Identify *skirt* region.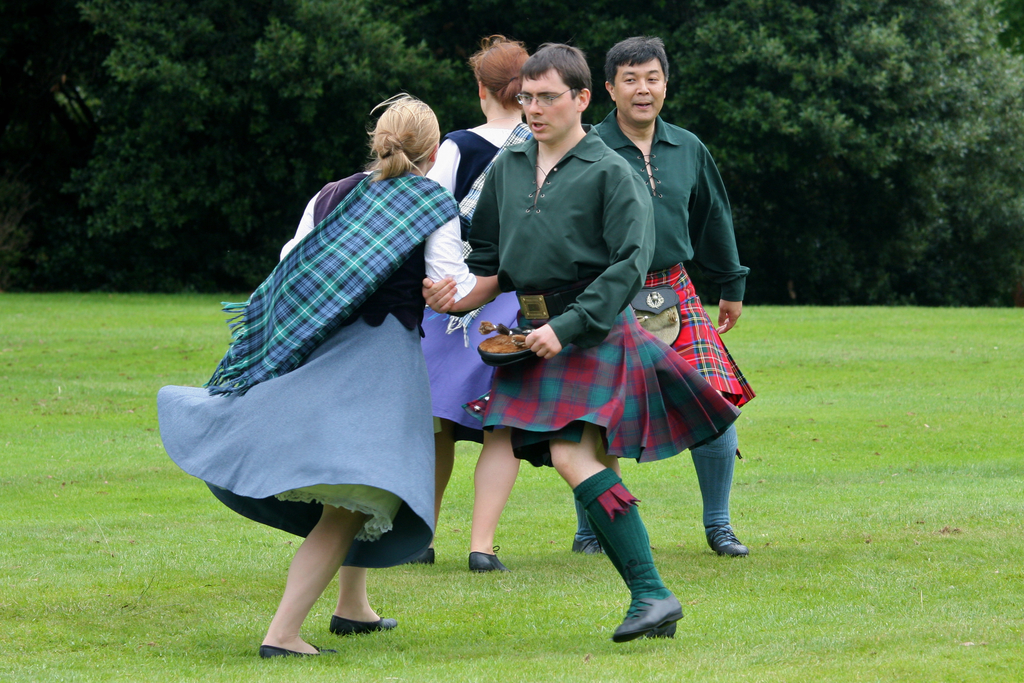
Region: {"left": 150, "top": 313, "right": 437, "bottom": 571}.
